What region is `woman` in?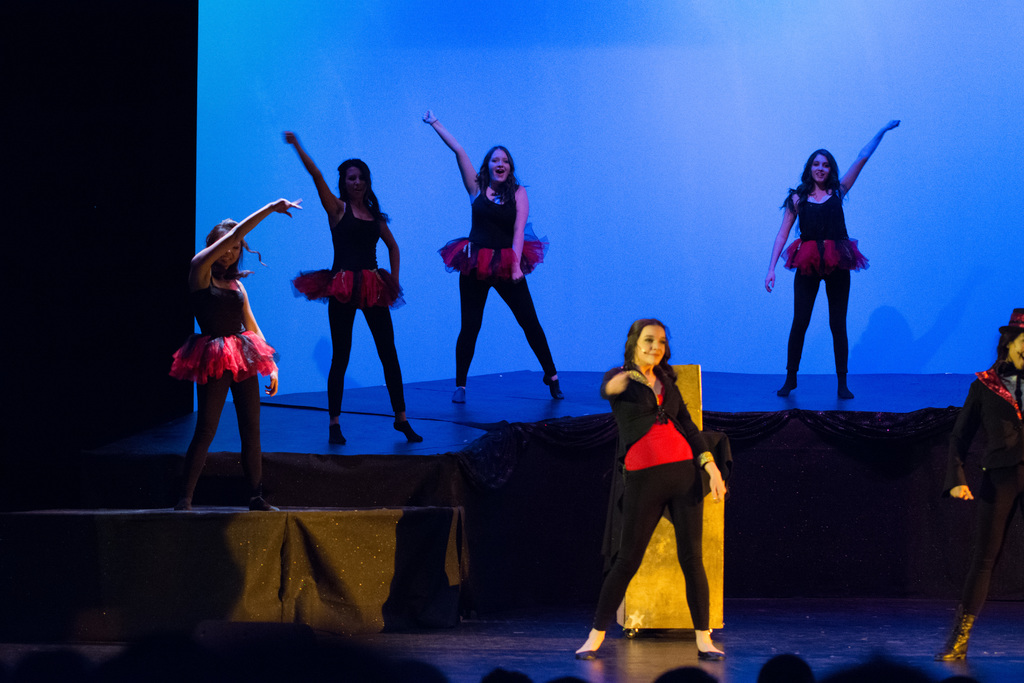
764/115/901/393.
